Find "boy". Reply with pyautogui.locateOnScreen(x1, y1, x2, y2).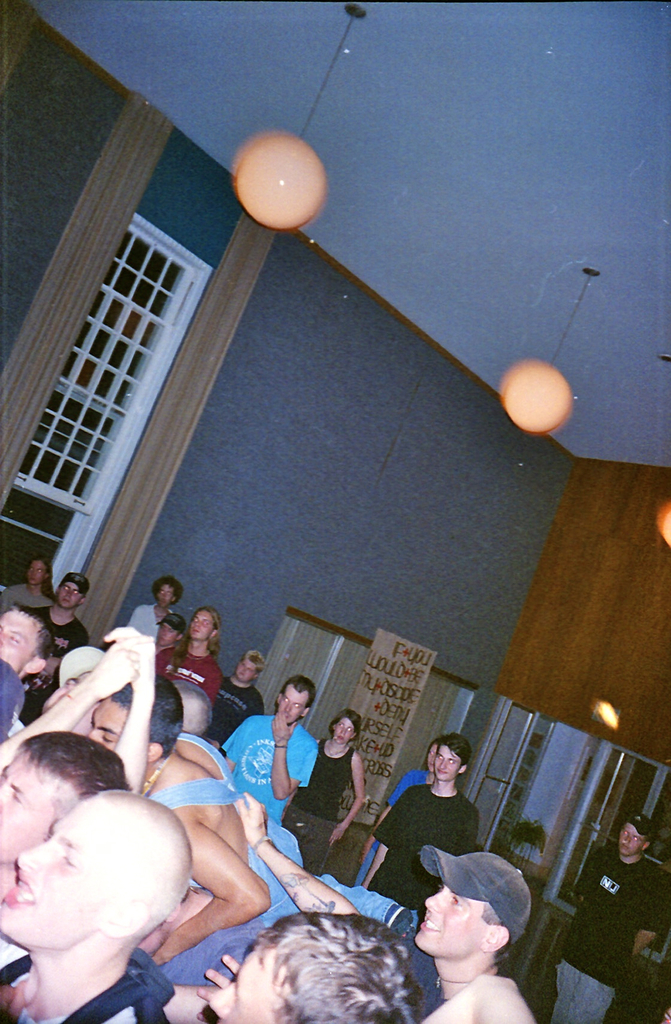
pyautogui.locateOnScreen(372, 735, 487, 907).
